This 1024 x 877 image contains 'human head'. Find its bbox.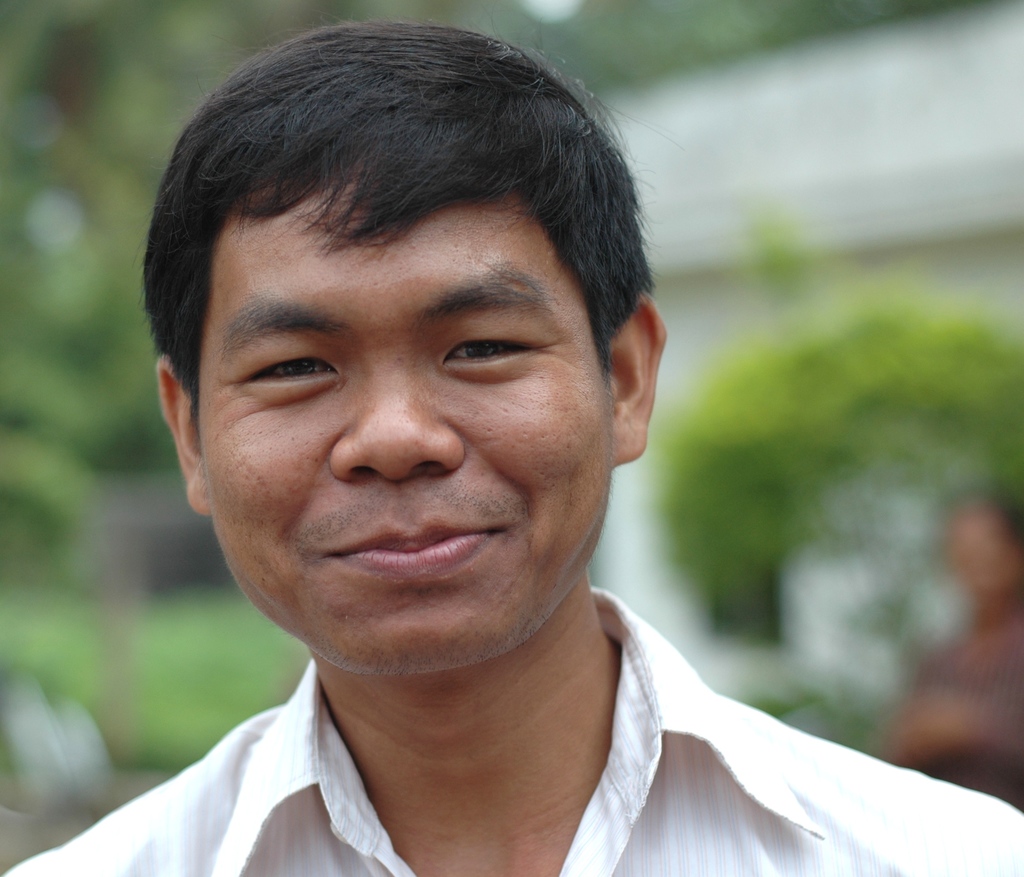
[x1=157, y1=16, x2=666, y2=677].
